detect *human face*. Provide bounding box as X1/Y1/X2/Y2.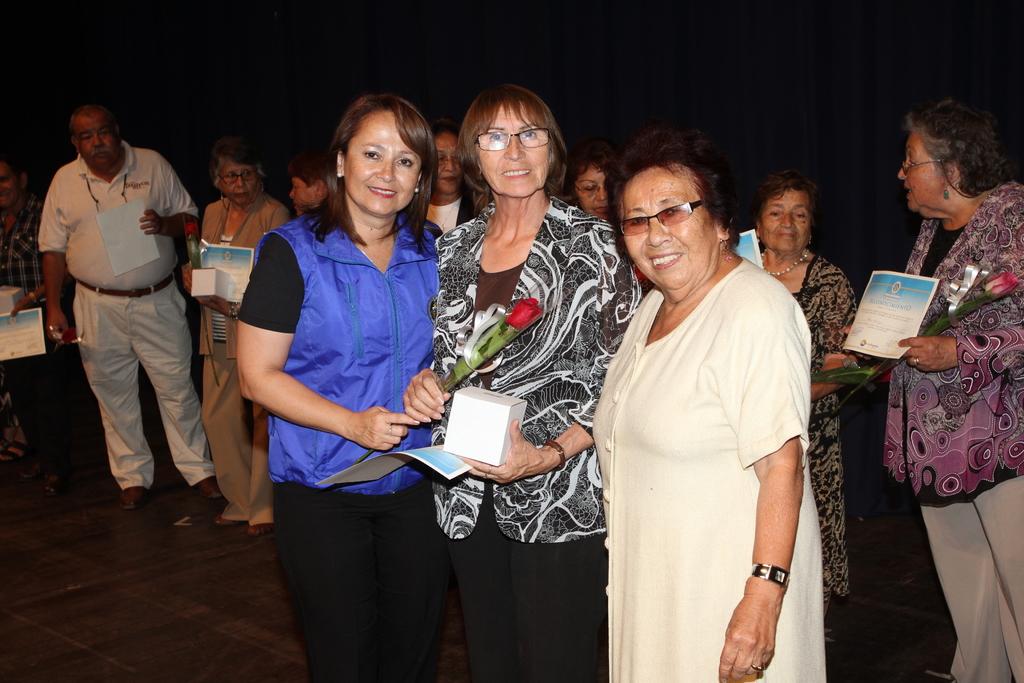
484/106/547/199.
